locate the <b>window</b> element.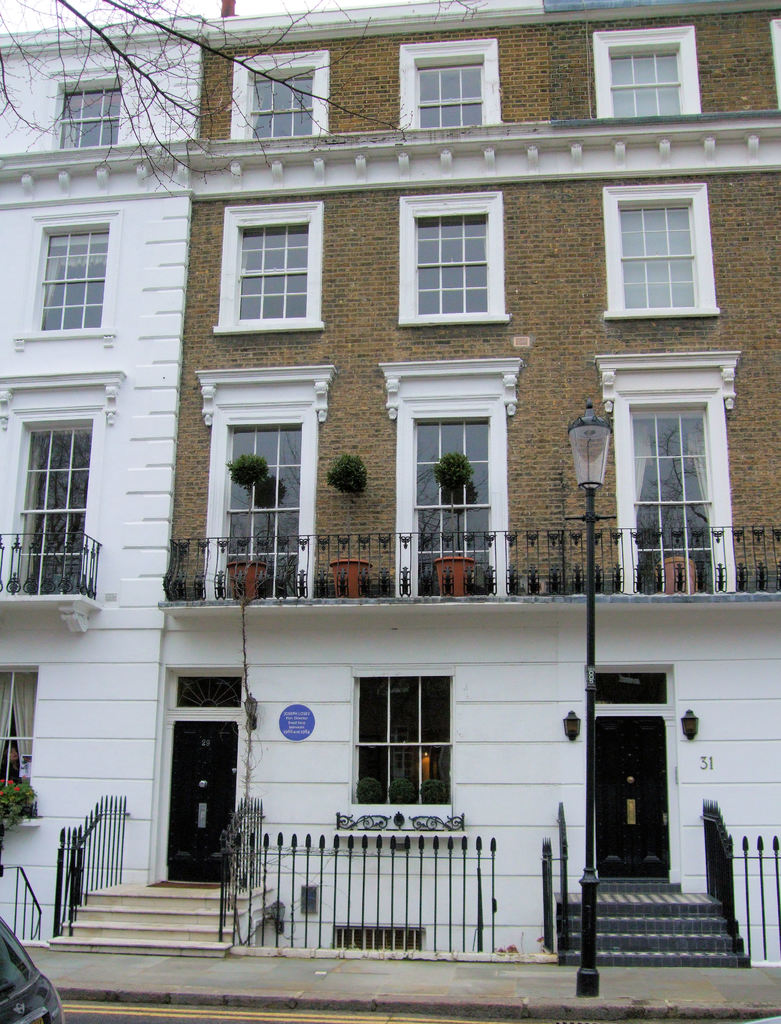
Element bbox: 399 41 495 129.
